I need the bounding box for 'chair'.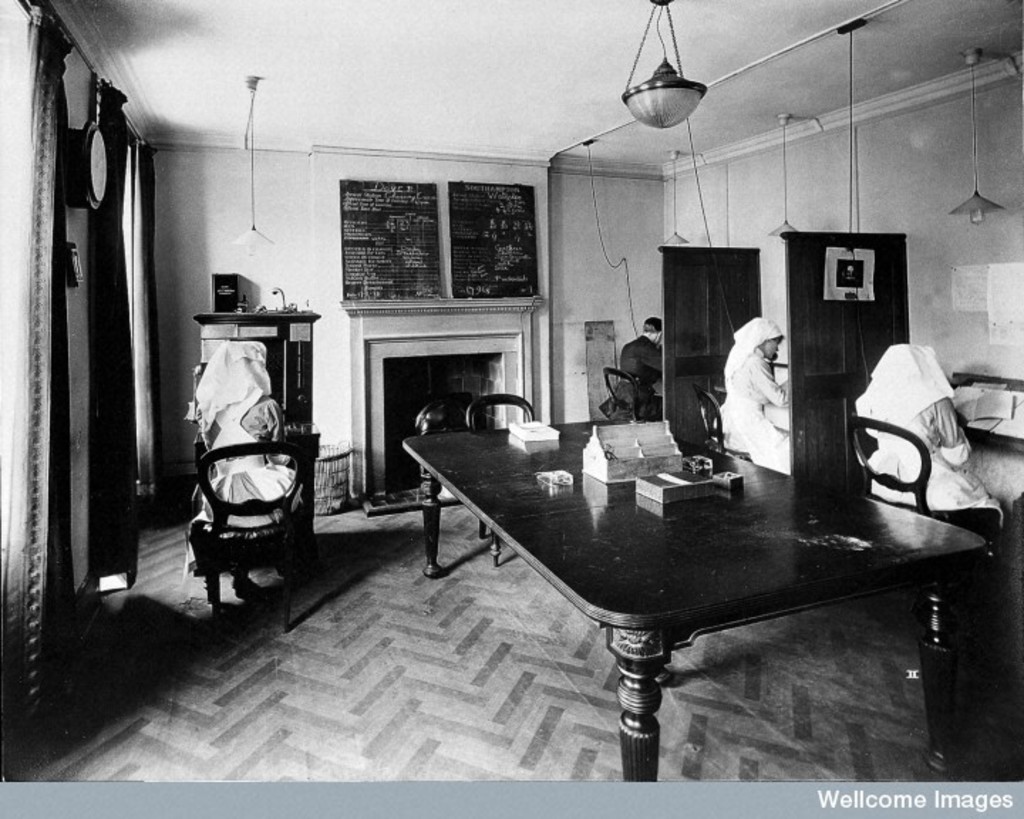
Here it is: select_region(176, 392, 323, 638).
